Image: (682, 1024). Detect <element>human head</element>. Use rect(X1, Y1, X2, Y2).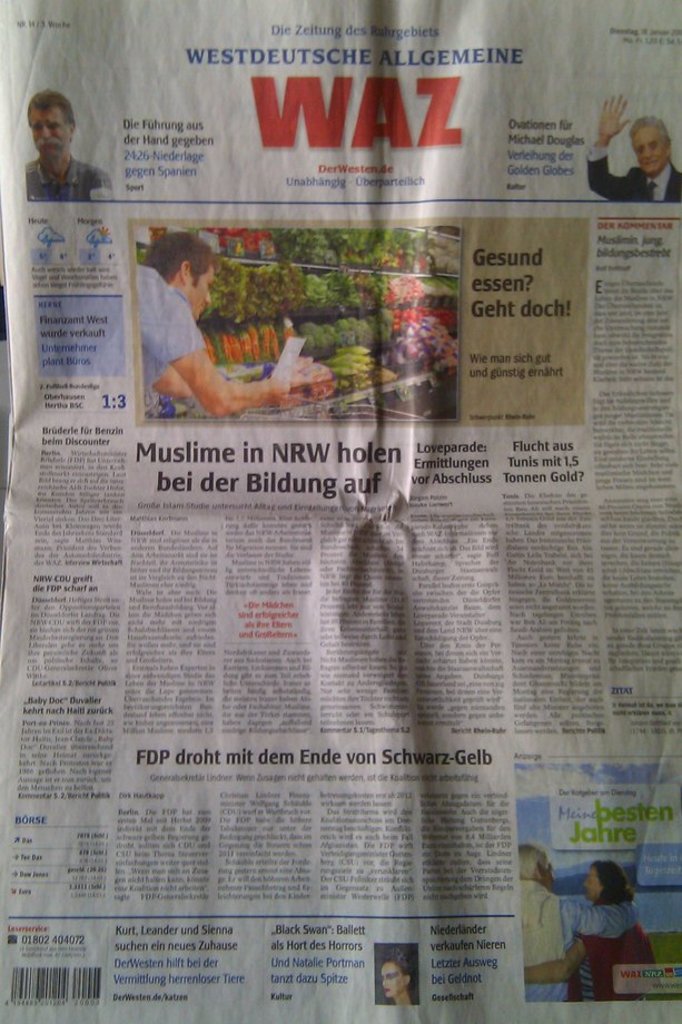
rect(515, 843, 557, 889).
